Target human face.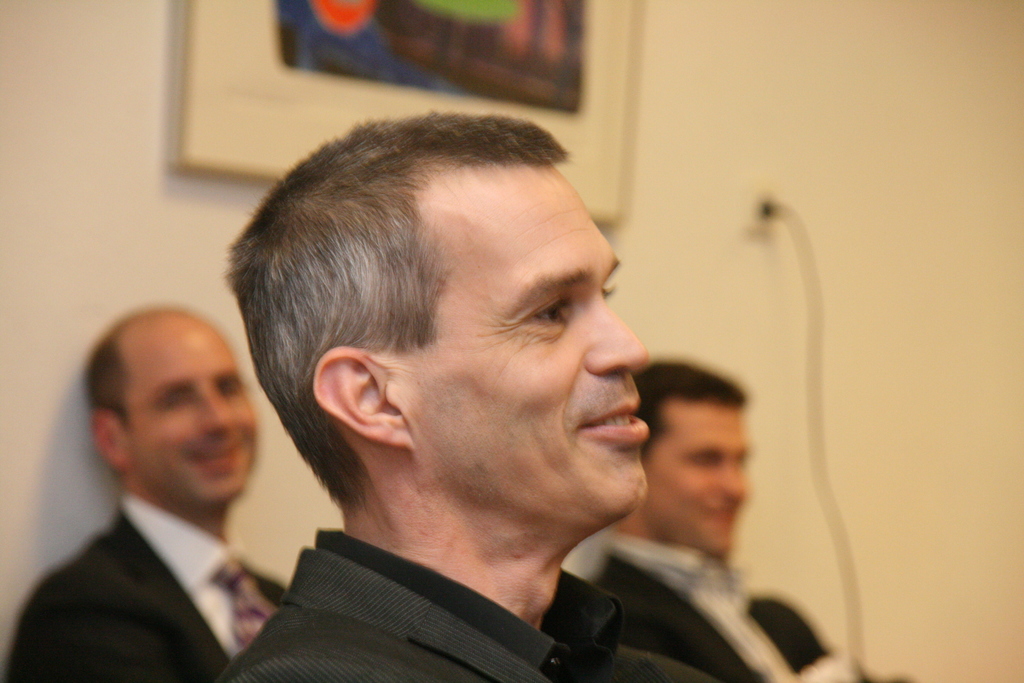
Target region: [390,174,652,529].
